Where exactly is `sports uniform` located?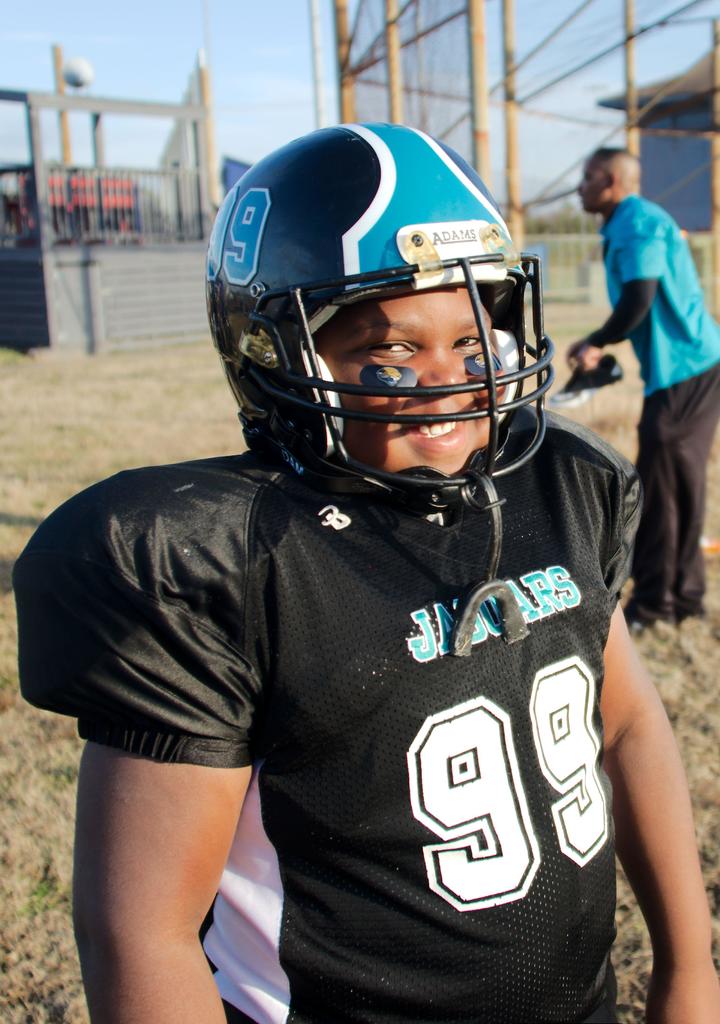
Its bounding box is {"left": 18, "top": 445, "right": 644, "bottom": 1023}.
